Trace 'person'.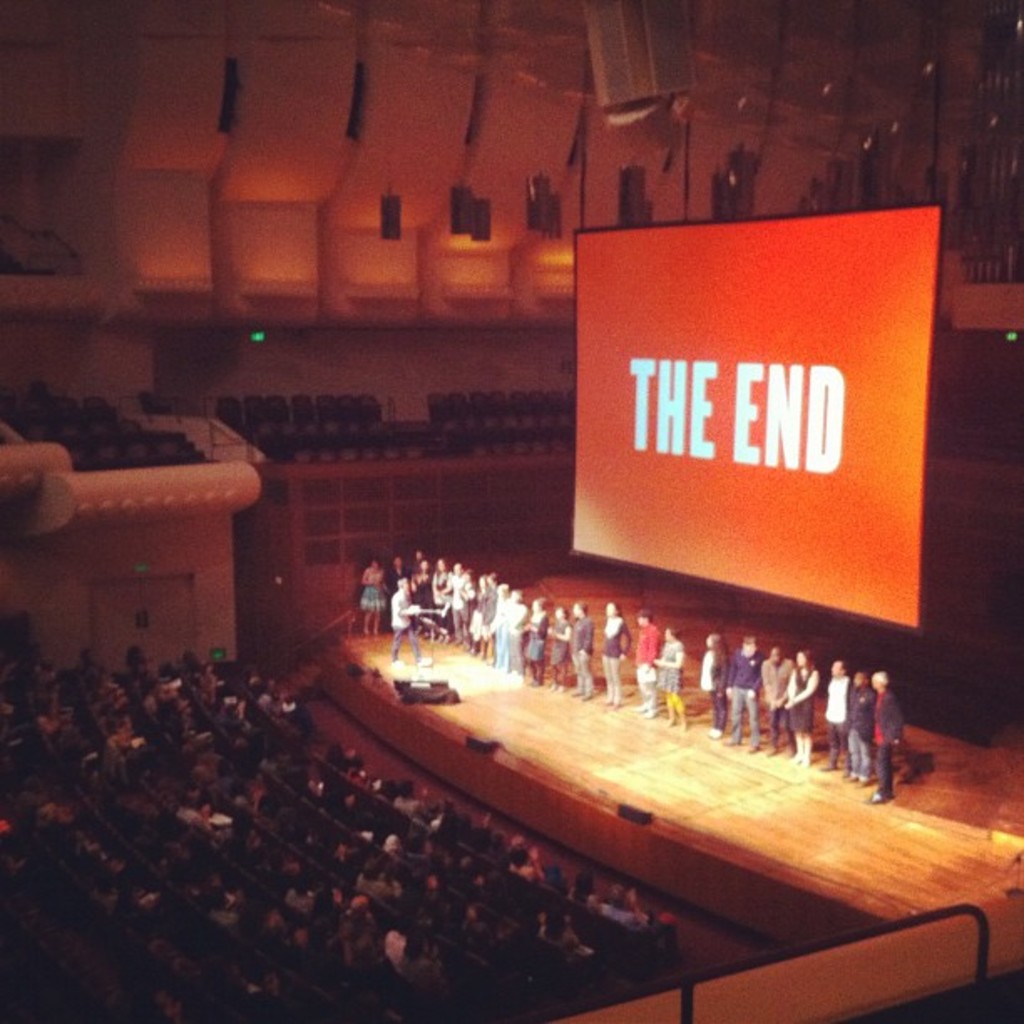
Traced to <region>355, 556, 390, 634</region>.
